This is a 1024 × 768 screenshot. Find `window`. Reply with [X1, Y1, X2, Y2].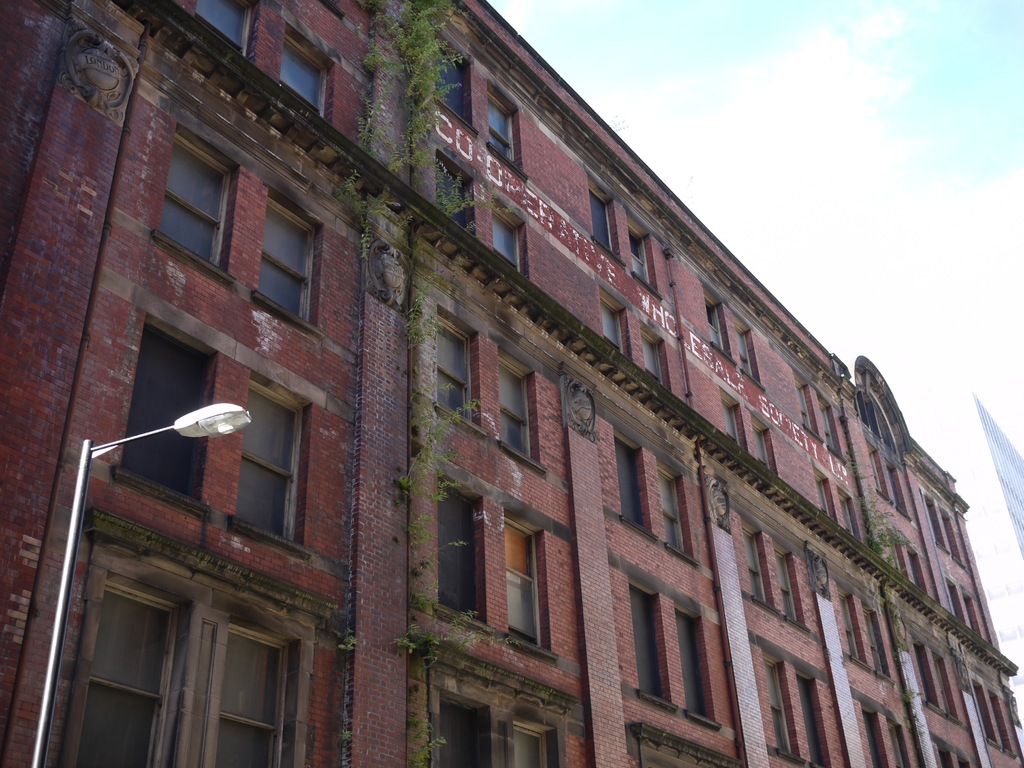
[990, 689, 1017, 754].
